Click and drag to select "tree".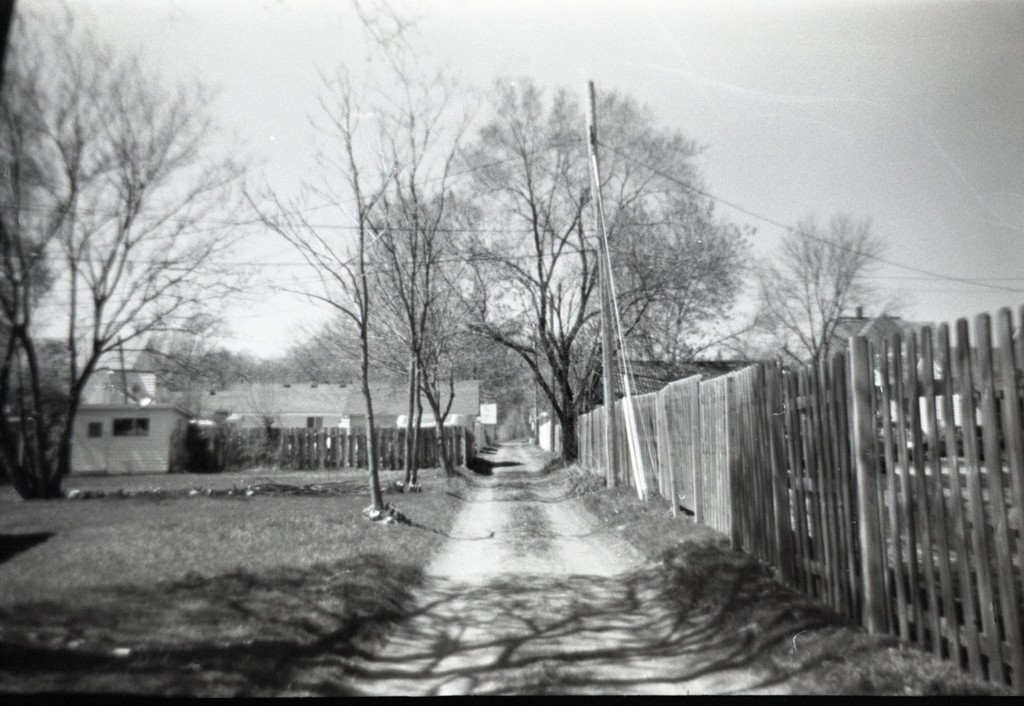
Selection: select_region(29, 63, 257, 504).
